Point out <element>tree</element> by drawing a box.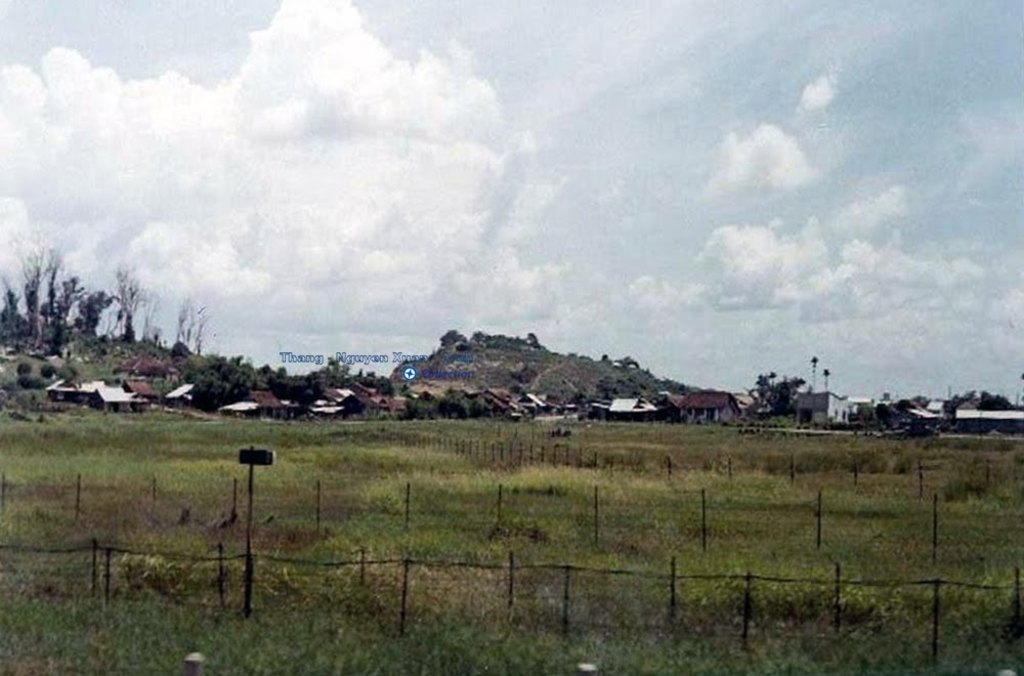
crop(823, 370, 830, 392).
